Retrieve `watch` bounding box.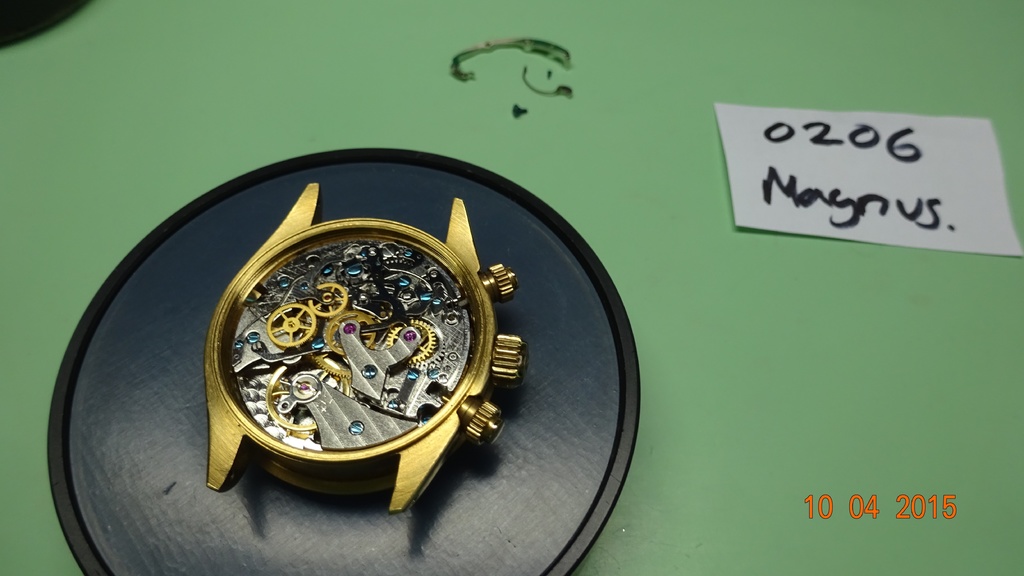
Bounding box: BBox(209, 183, 525, 513).
